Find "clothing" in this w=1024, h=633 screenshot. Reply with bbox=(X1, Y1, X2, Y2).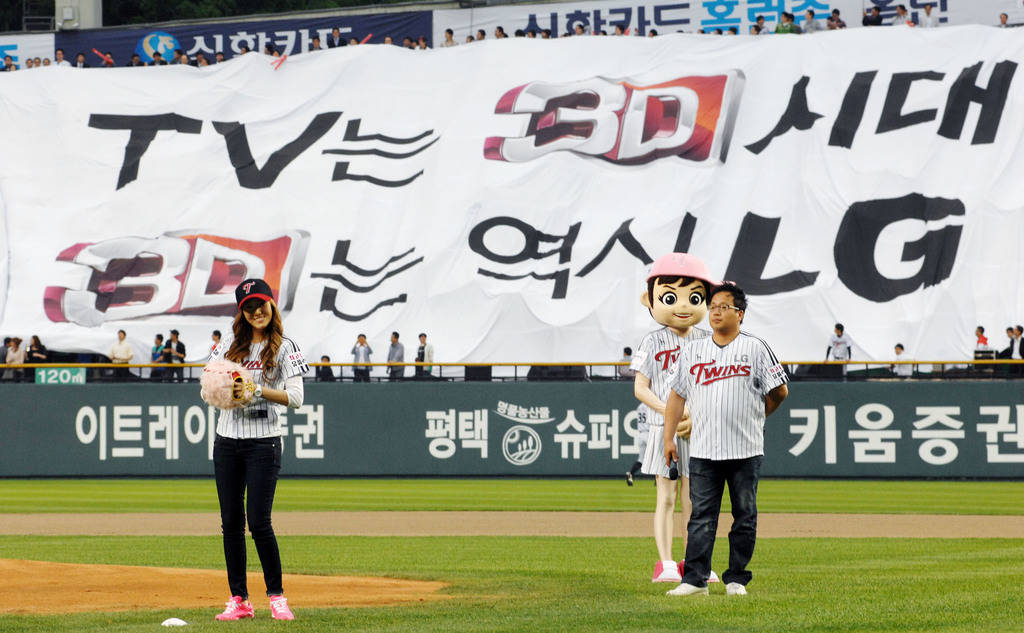
bbox=(348, 340, 372, 382).
